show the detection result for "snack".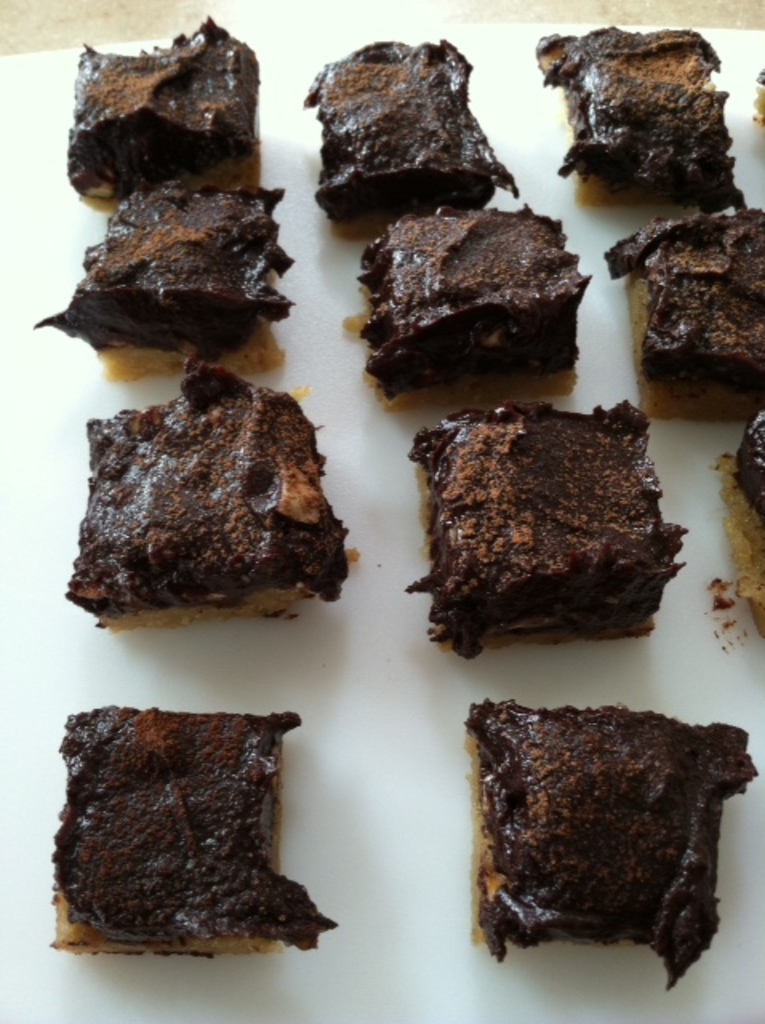
BBox(407, 403, 687, 658).
